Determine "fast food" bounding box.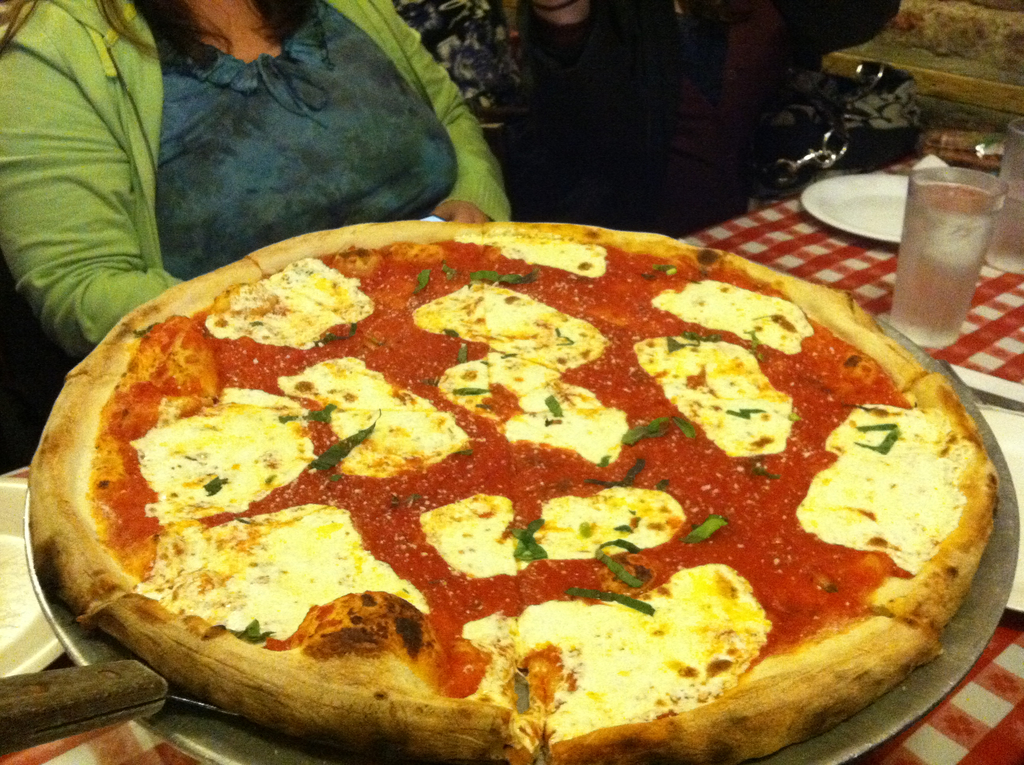
Determined: [x1=10, y1=203, x2=1016, y2=727].
